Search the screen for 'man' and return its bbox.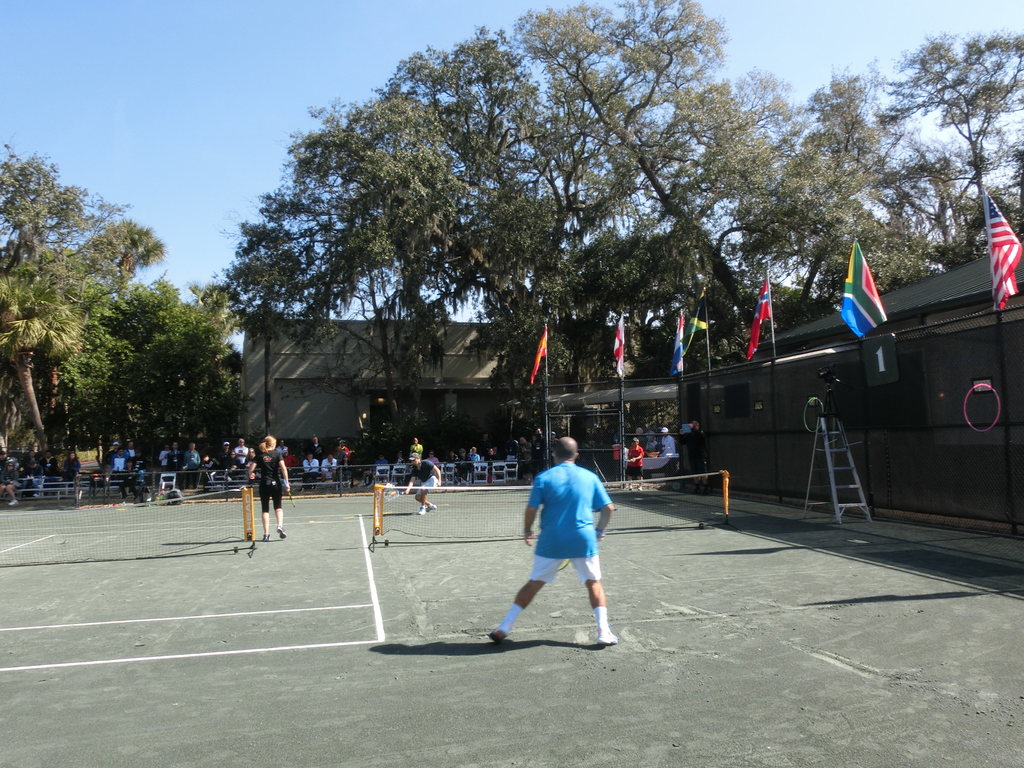
Found: x1=624 y1=433 x2=641 y2=486.
